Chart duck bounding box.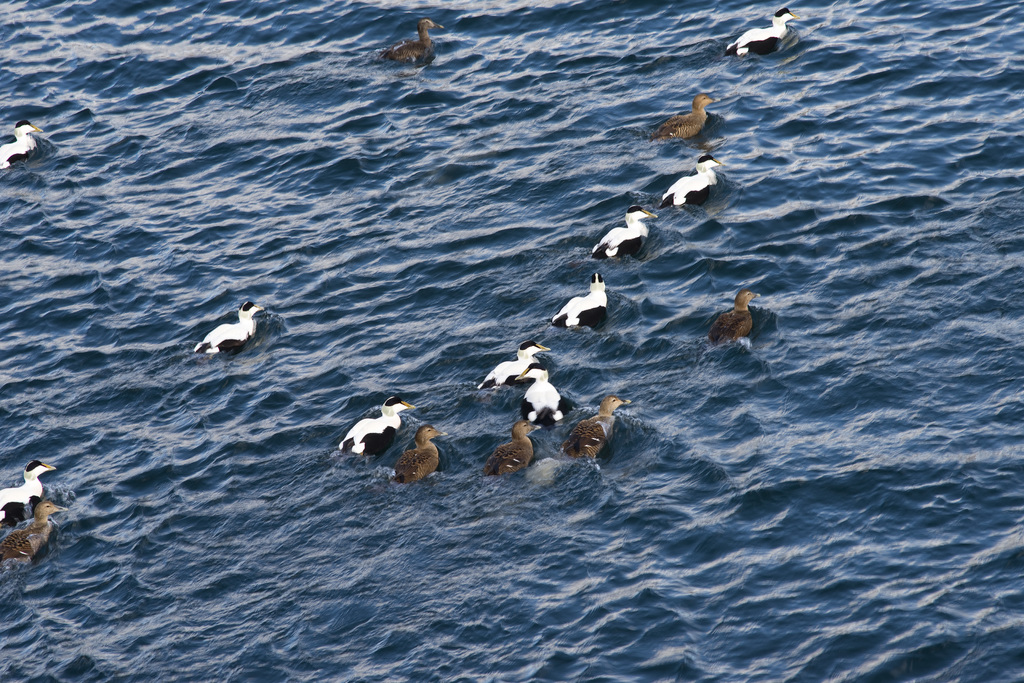
Charted: pyautogui.locateOnScreen(480, 420, 540, 475).
